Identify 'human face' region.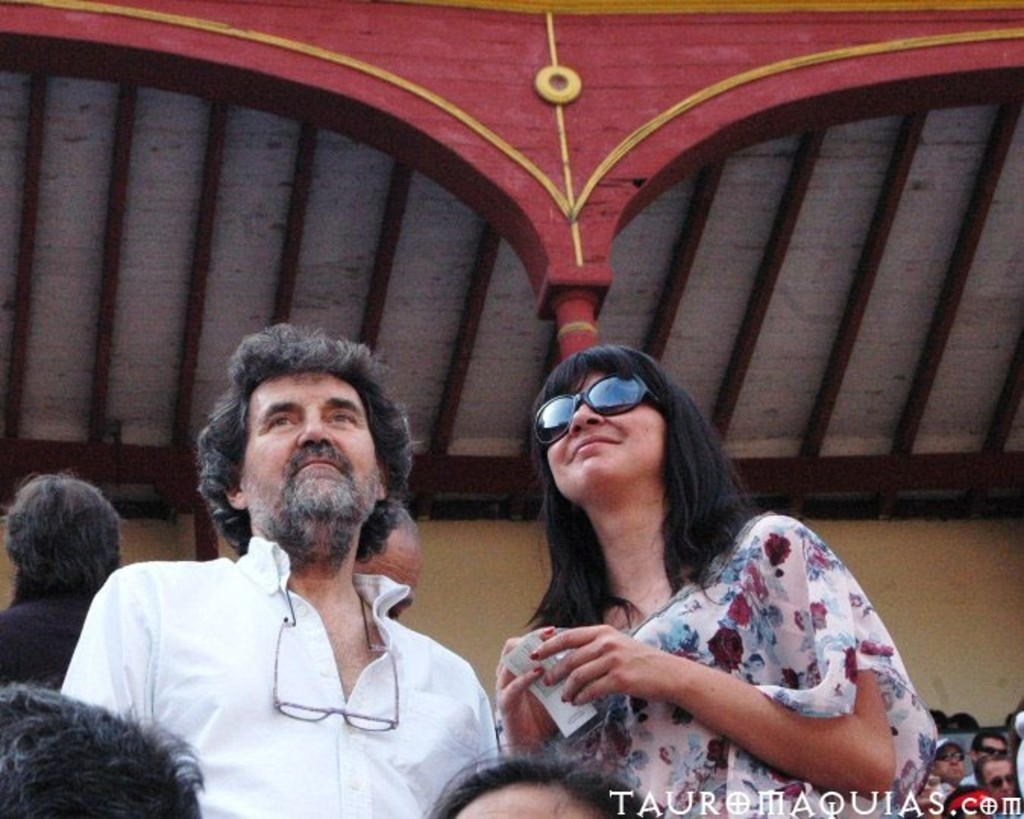
Region: {"x1": 455, "y1": 778, "x2": 605, "y2": 817}.
